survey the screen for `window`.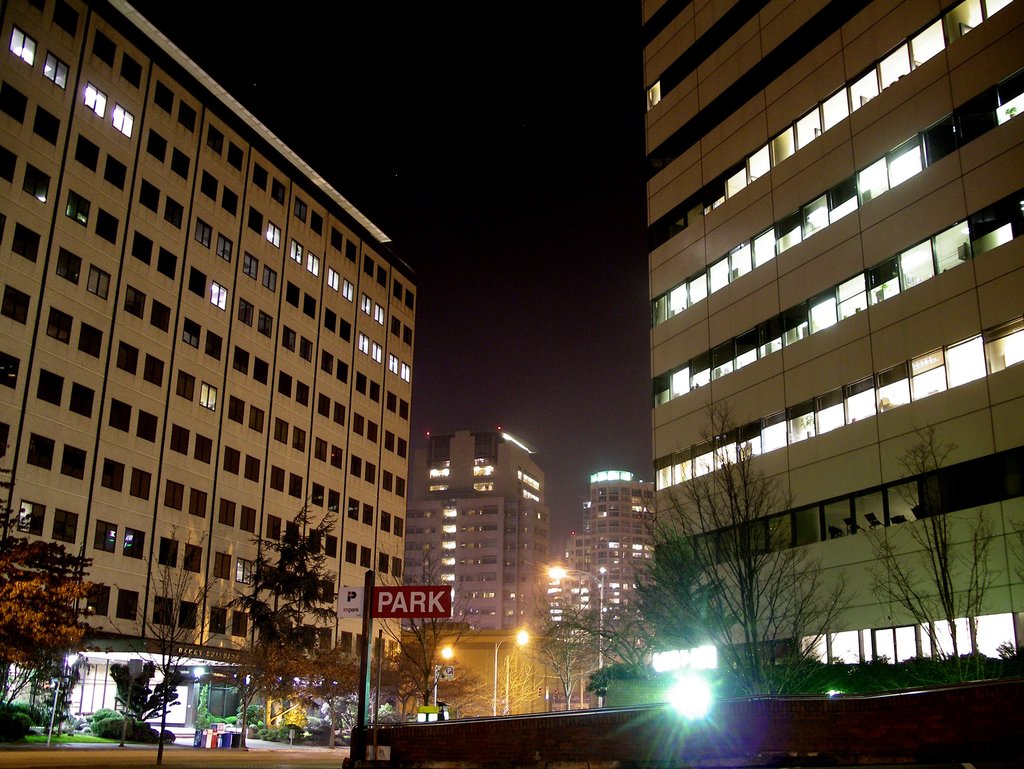
Survey found: crop(56, 246, 84, 287).
